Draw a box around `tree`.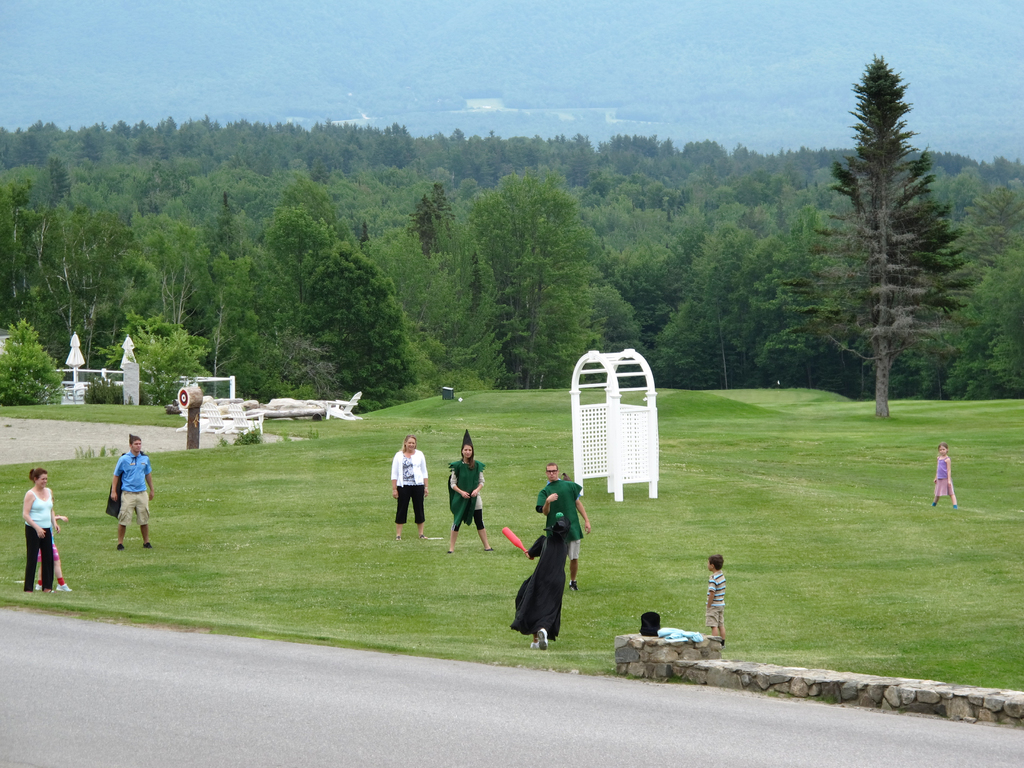
{"x1": 932, "y1": 172, "x2": 1023, "y2": 404}.
